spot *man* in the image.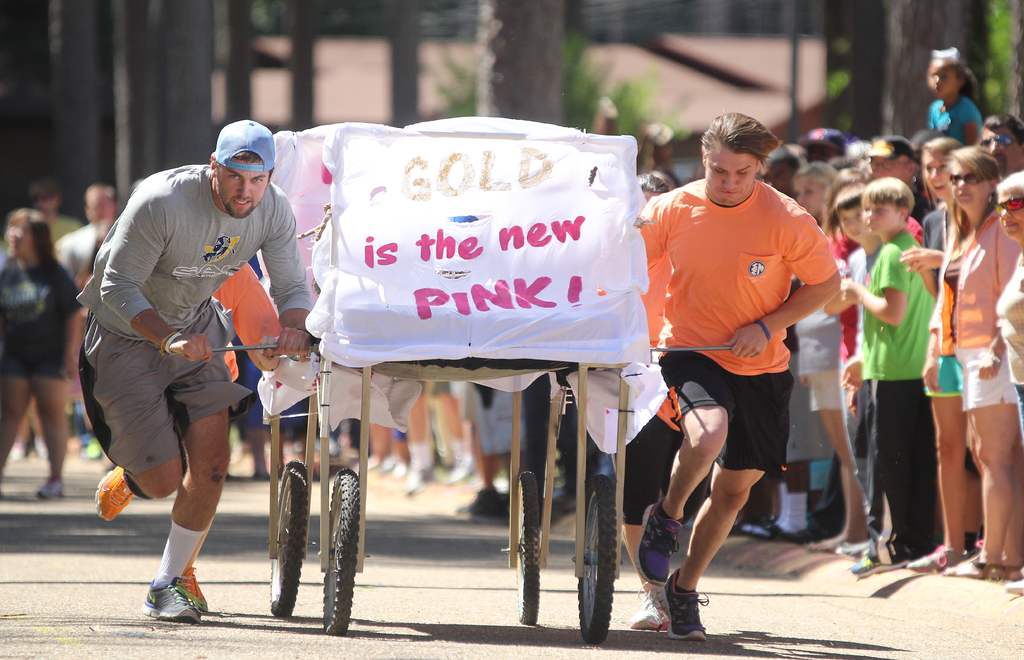
*man* found at box(626, 113, 837, 639).
